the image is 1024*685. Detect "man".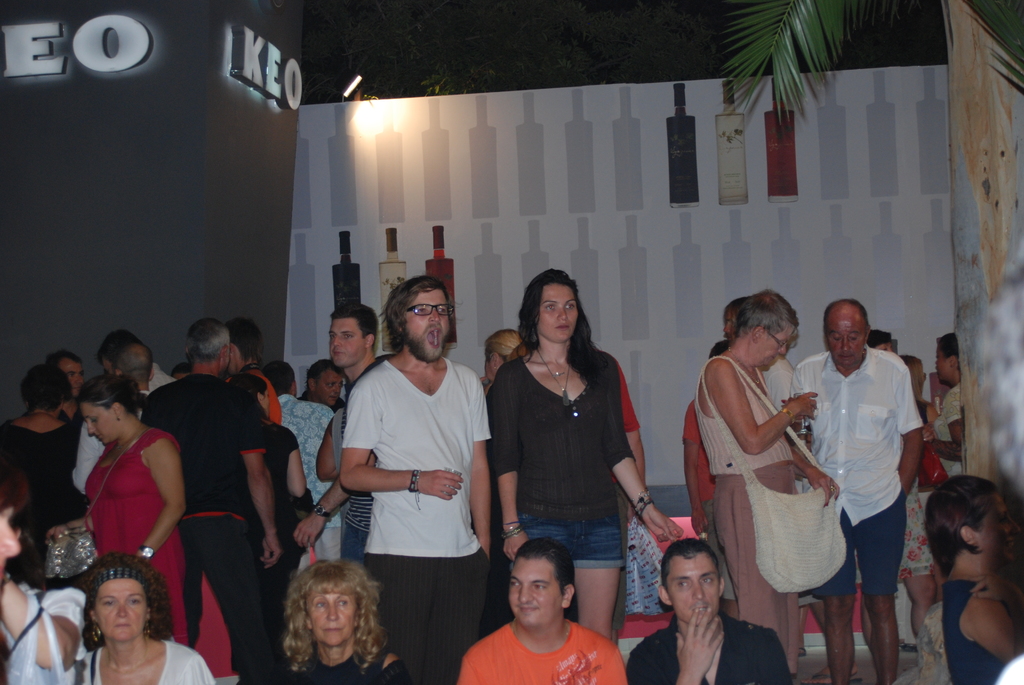
Detection: box(140, 316, 278, 683).
